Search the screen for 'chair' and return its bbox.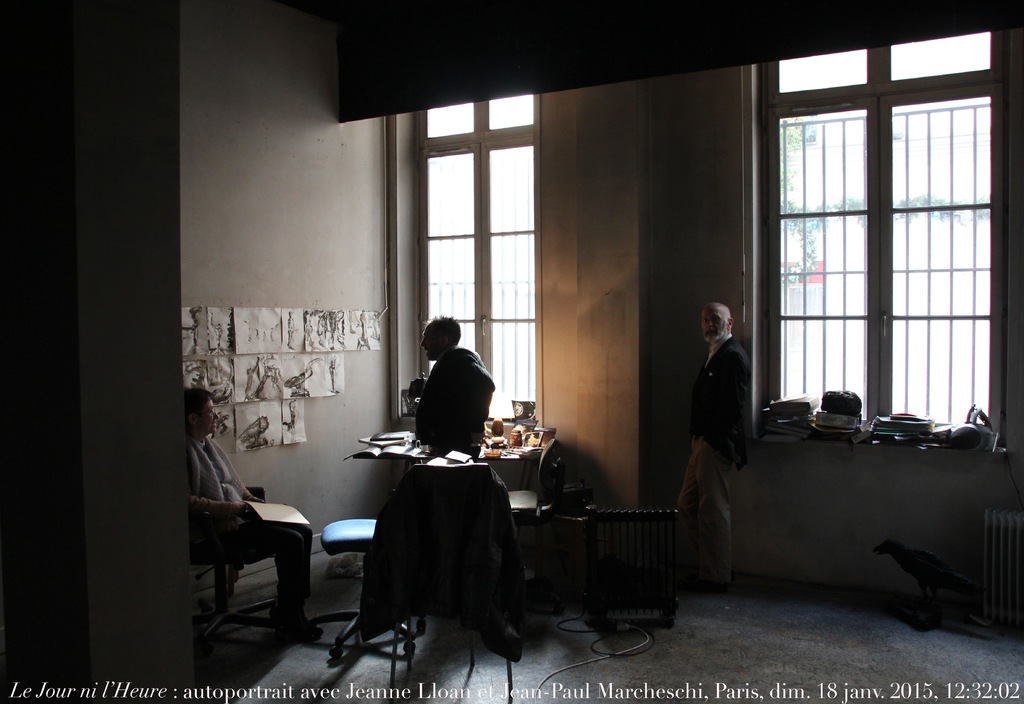
Found: [178, 485, 265, 623].
